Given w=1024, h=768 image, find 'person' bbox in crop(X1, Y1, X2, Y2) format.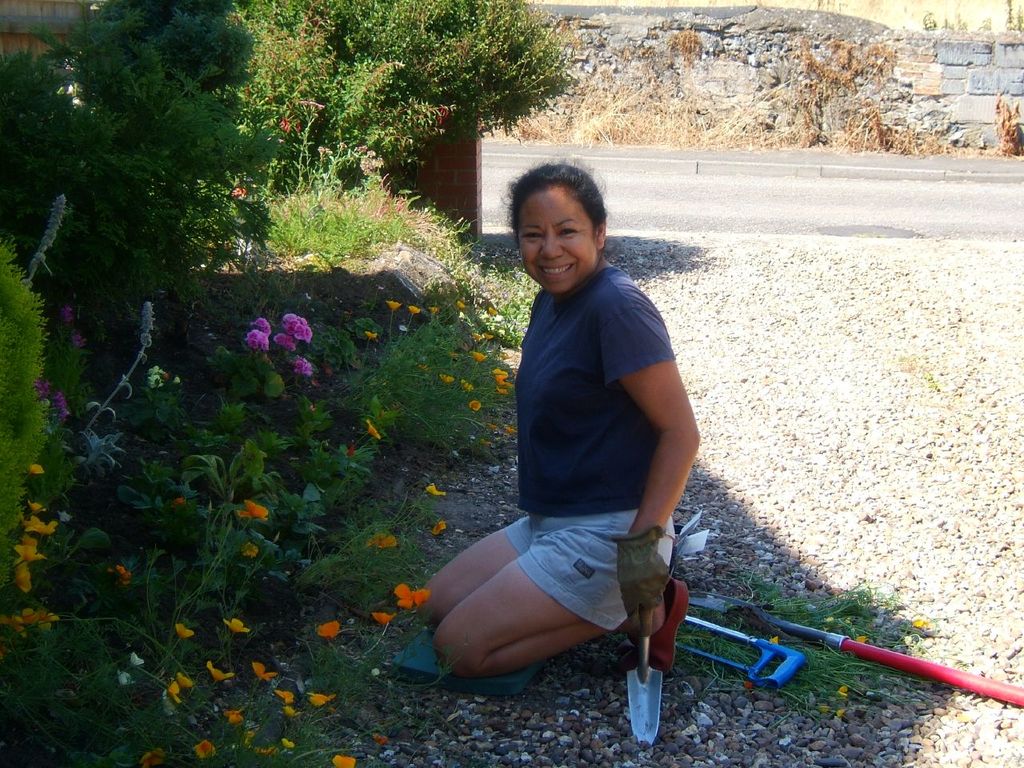
crop(441, 139, 702, 729).
